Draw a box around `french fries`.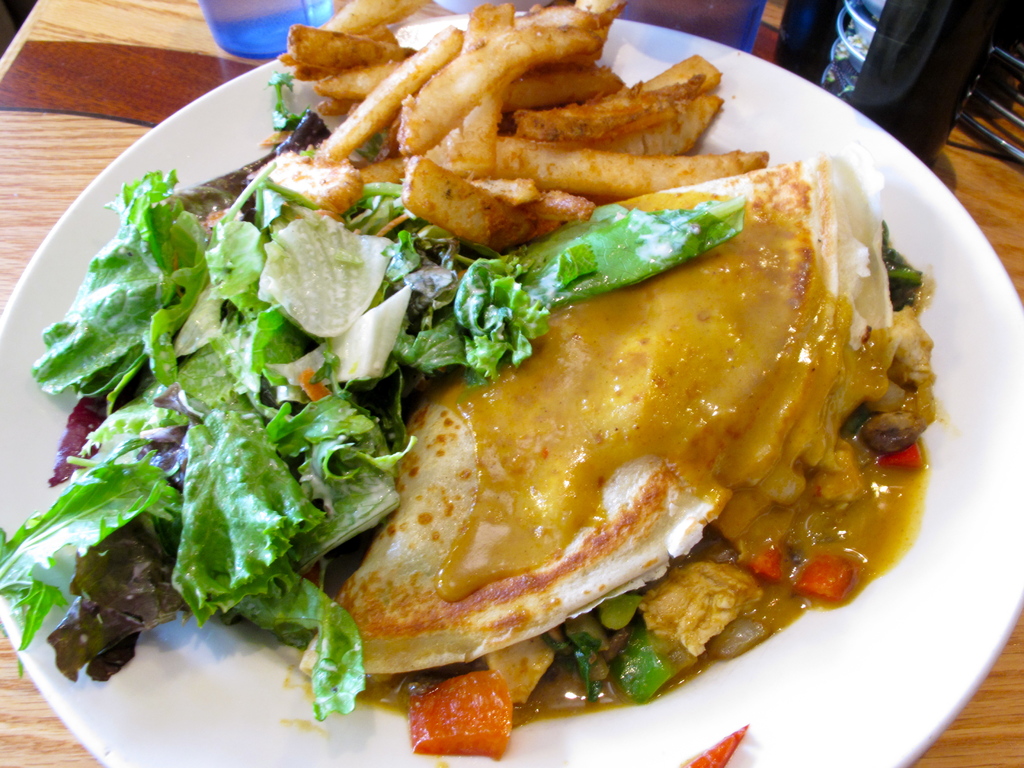
519, 0, 614, 54.
